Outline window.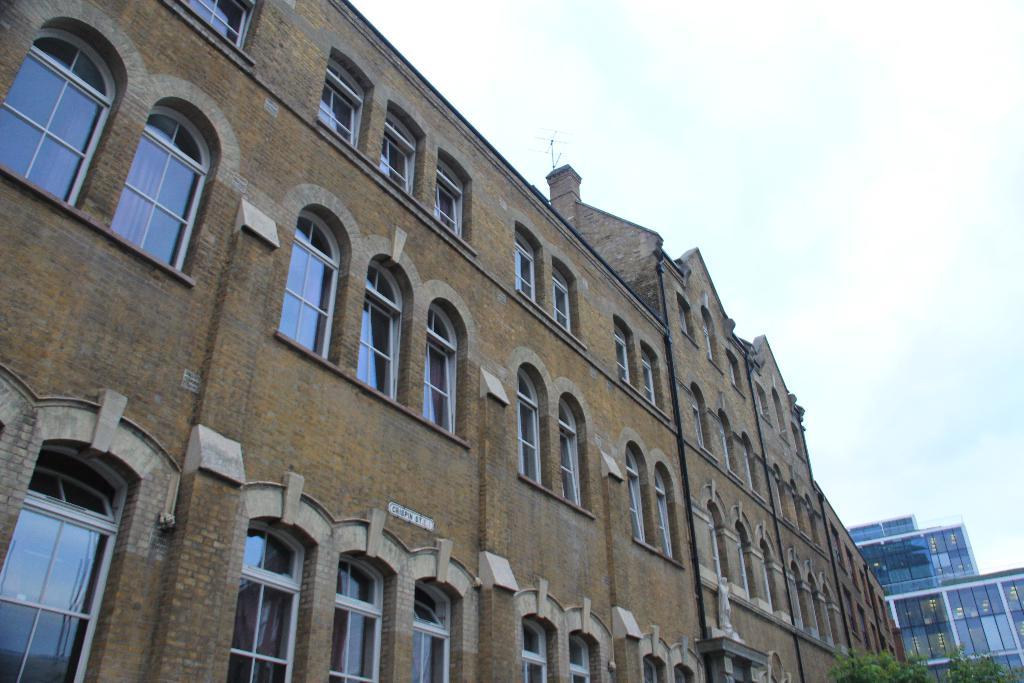
Outline: box(760, 380, 772, 434).
